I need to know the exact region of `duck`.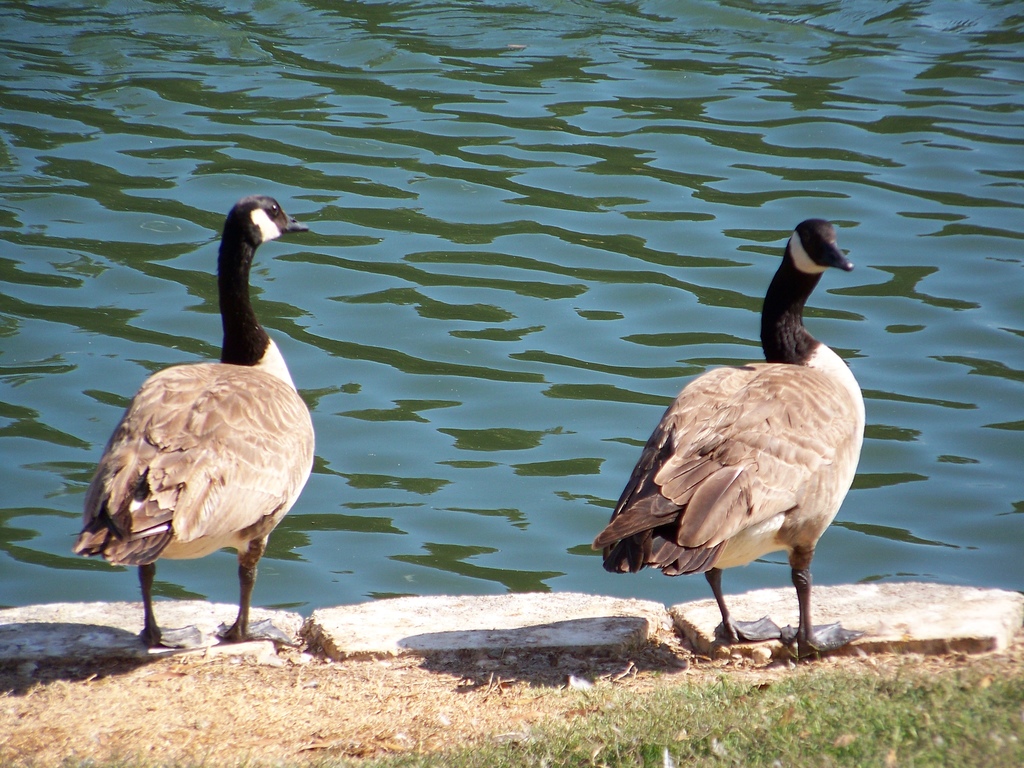
Region: 601 205 875 670.
